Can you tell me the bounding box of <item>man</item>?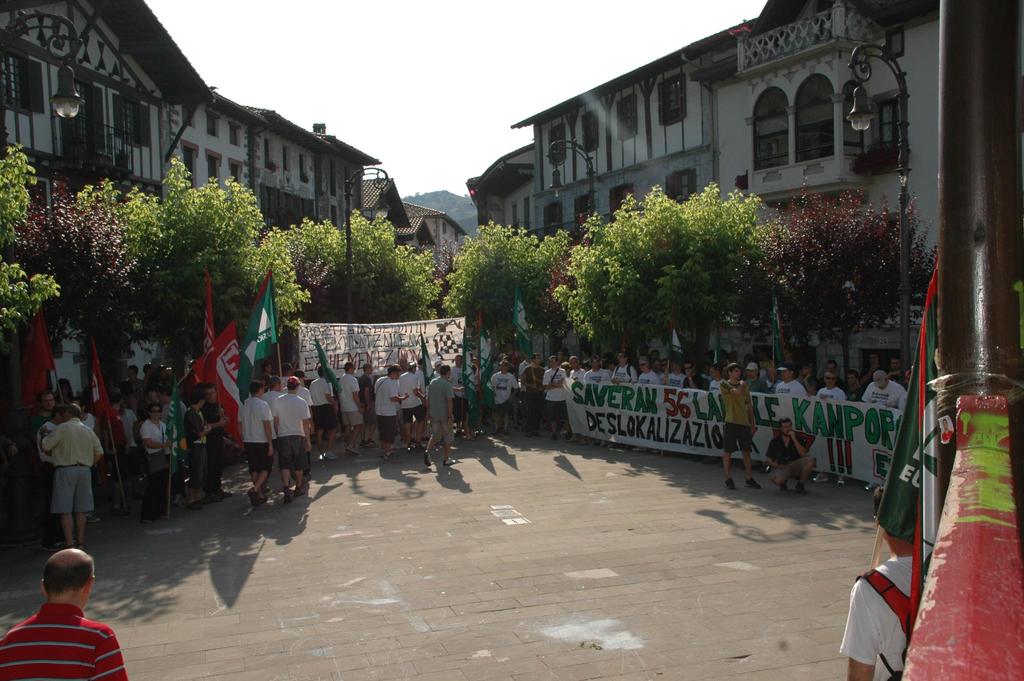
<bbox>449, 355, 463, 435</bbox>.
